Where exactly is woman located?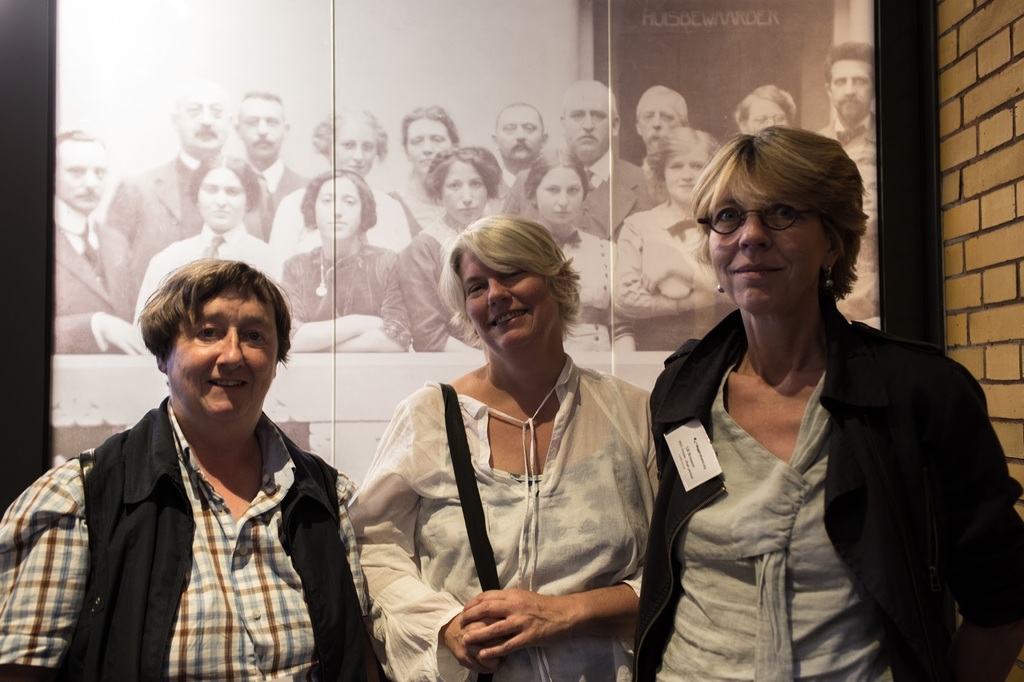
Its bounding box is (388, 148, 518, 358).
